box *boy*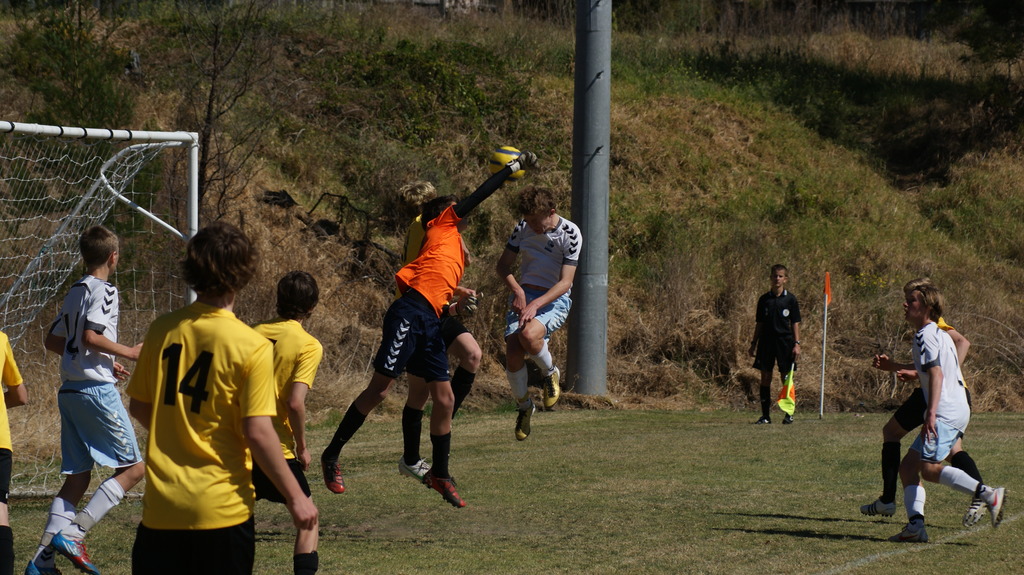
<box>22,227,145,574</box>
